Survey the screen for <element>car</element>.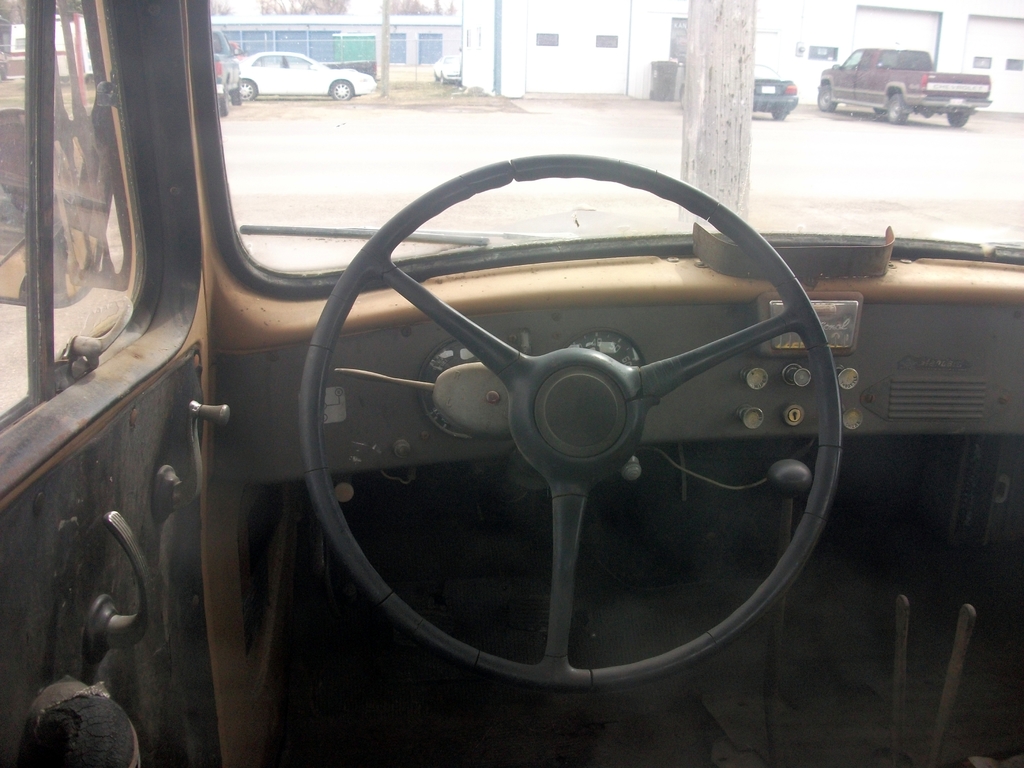
Survey found: <region>436, 54, 461, 83</region>.
